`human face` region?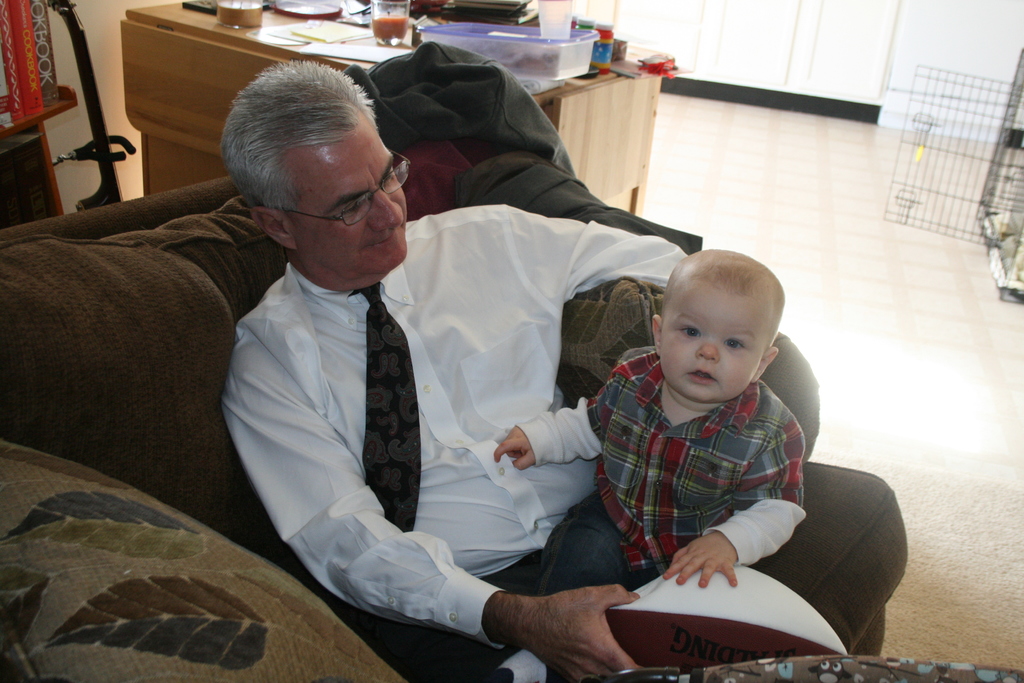
BBox(294, 122, 410, 284)
